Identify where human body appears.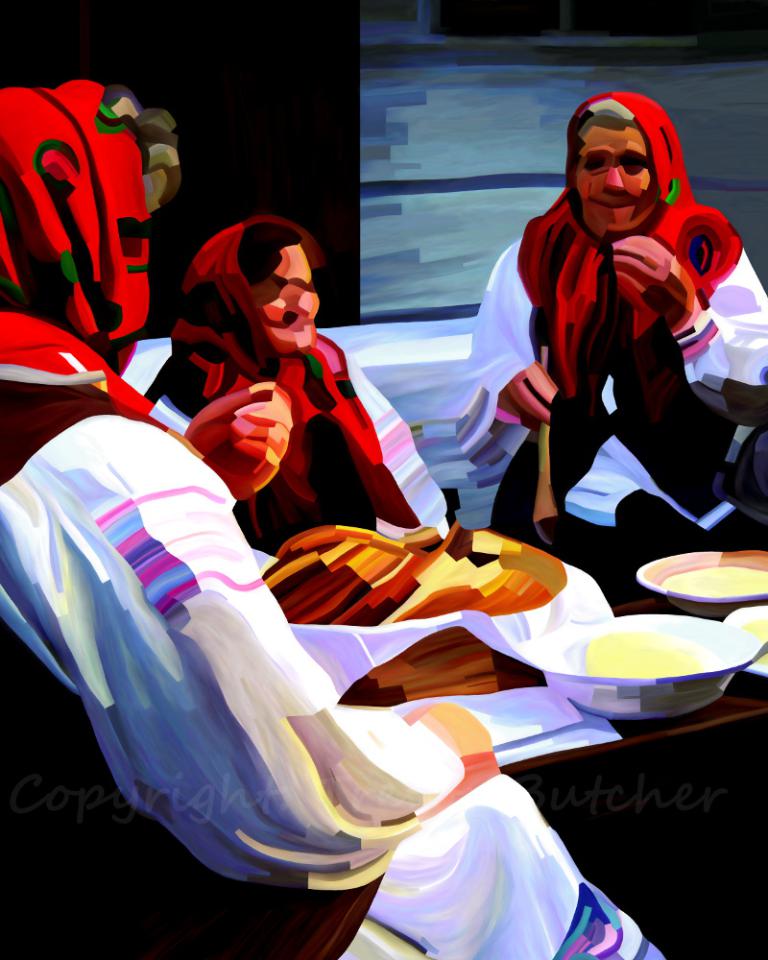
Appears at bbox=[137, 237, 436, 549].
